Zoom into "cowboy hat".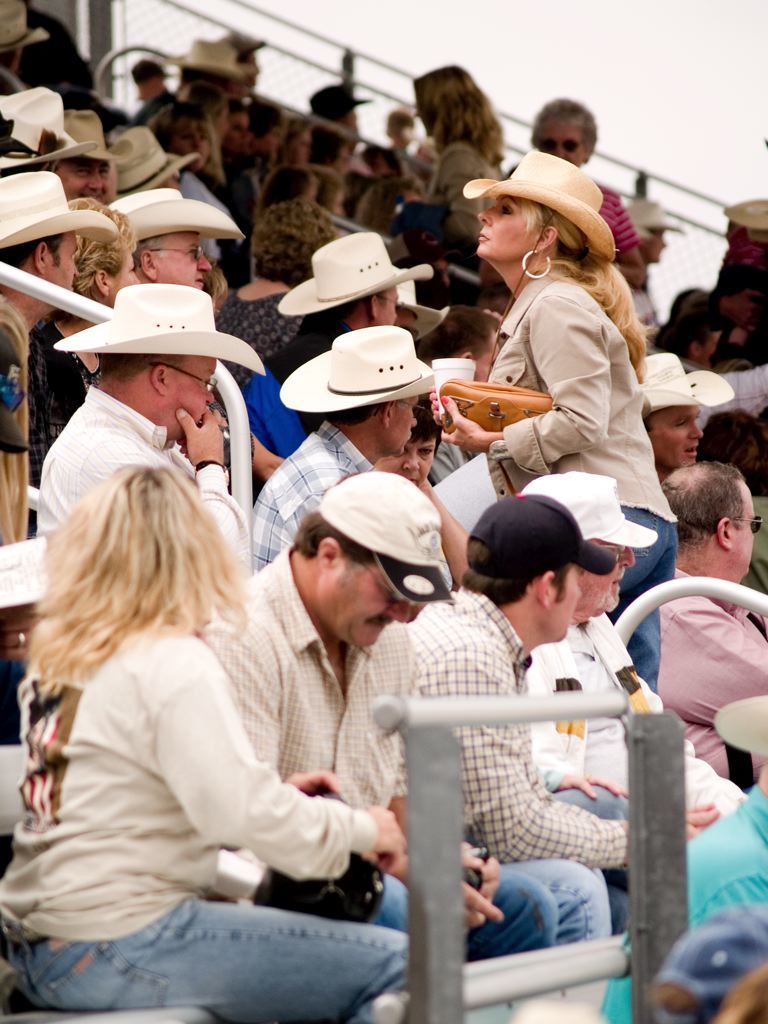
Zoom target: BBox(722, 193, 767, 234).
